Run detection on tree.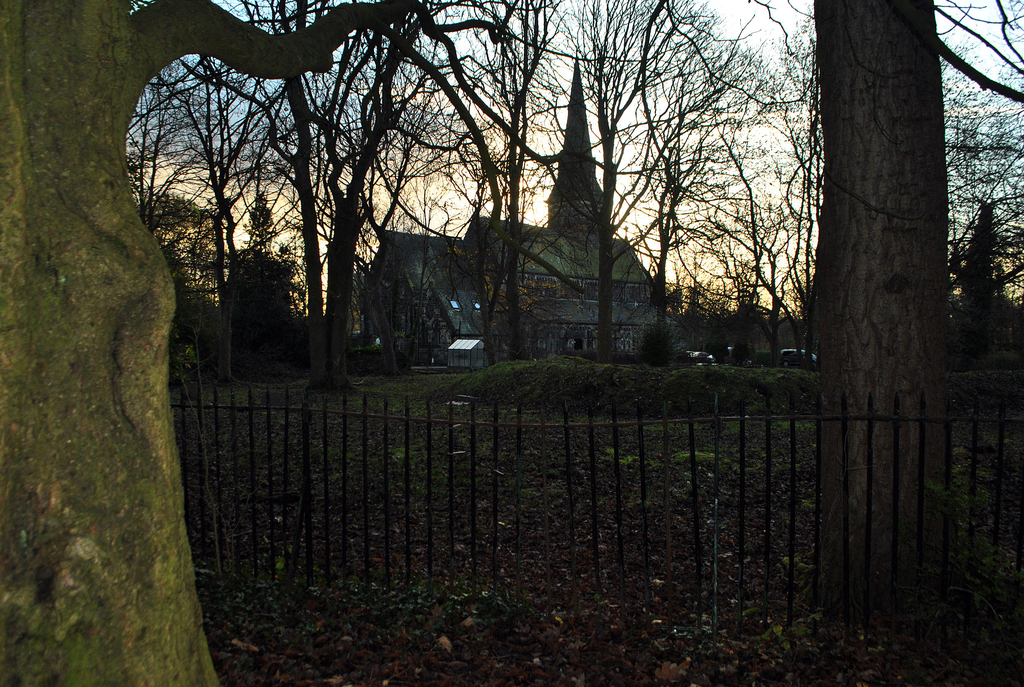
Result: left=220, top=272, right=299, bottom=343.
